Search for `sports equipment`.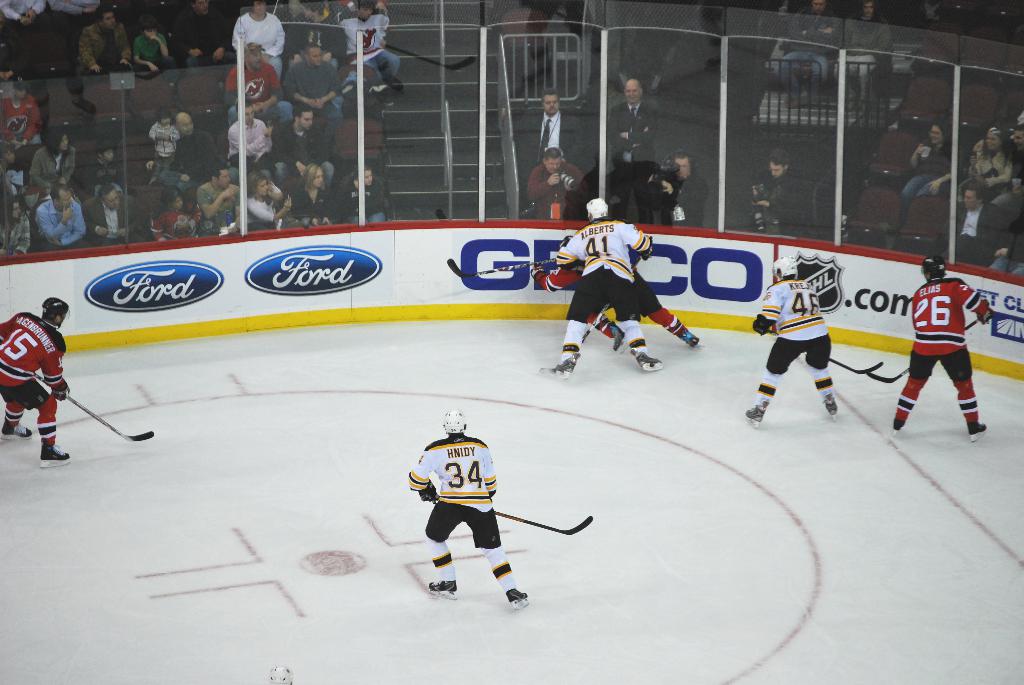
Found at [922, 257, 948, 282].
